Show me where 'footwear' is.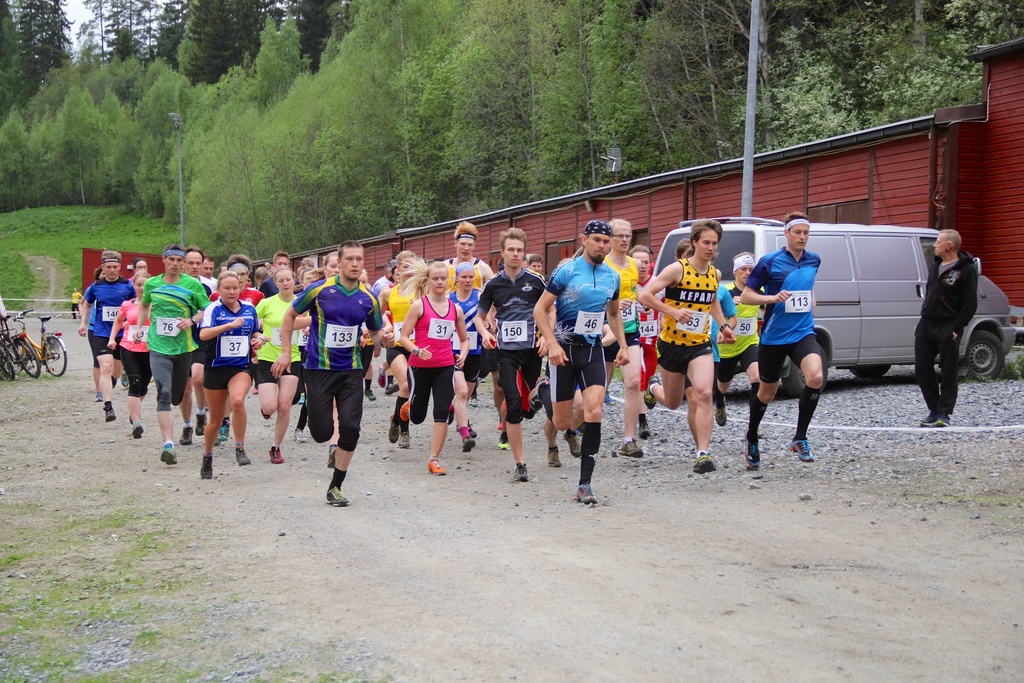
'footwear' is at pyautogui.locateOnScreen(198, 456, 212, 475).
